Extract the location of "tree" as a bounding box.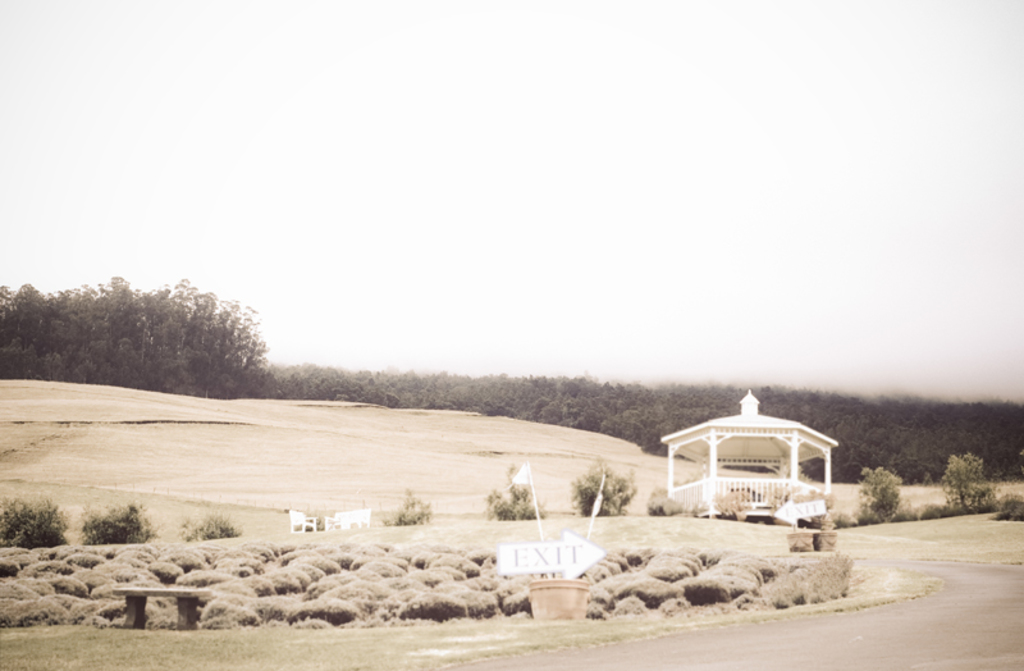
[x1=856, y1=465, x2=902, y2=525].
